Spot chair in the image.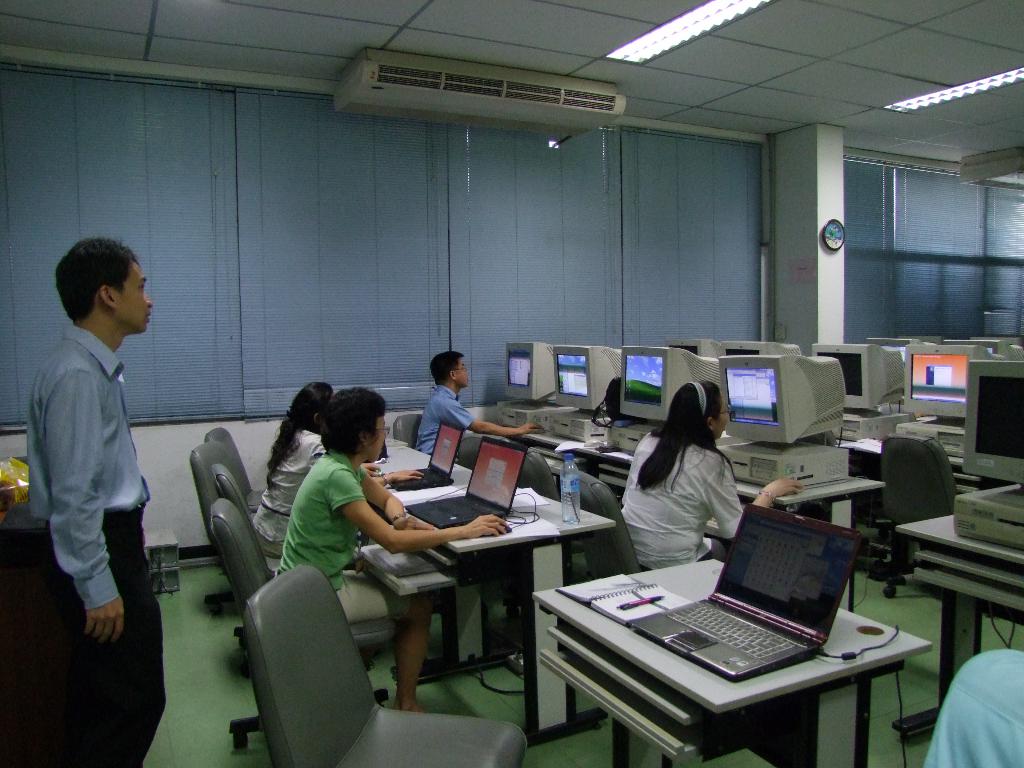
chair found at detection(207, 501, 402, 652).
